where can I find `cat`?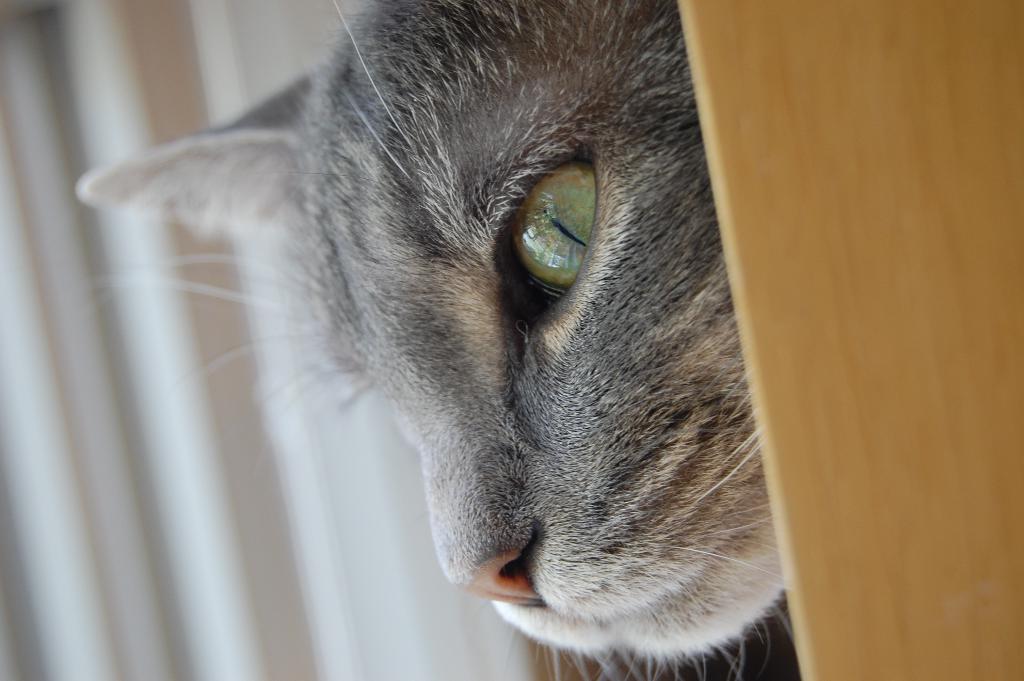
You can find it at BBox(77, 0, 783, 680).
